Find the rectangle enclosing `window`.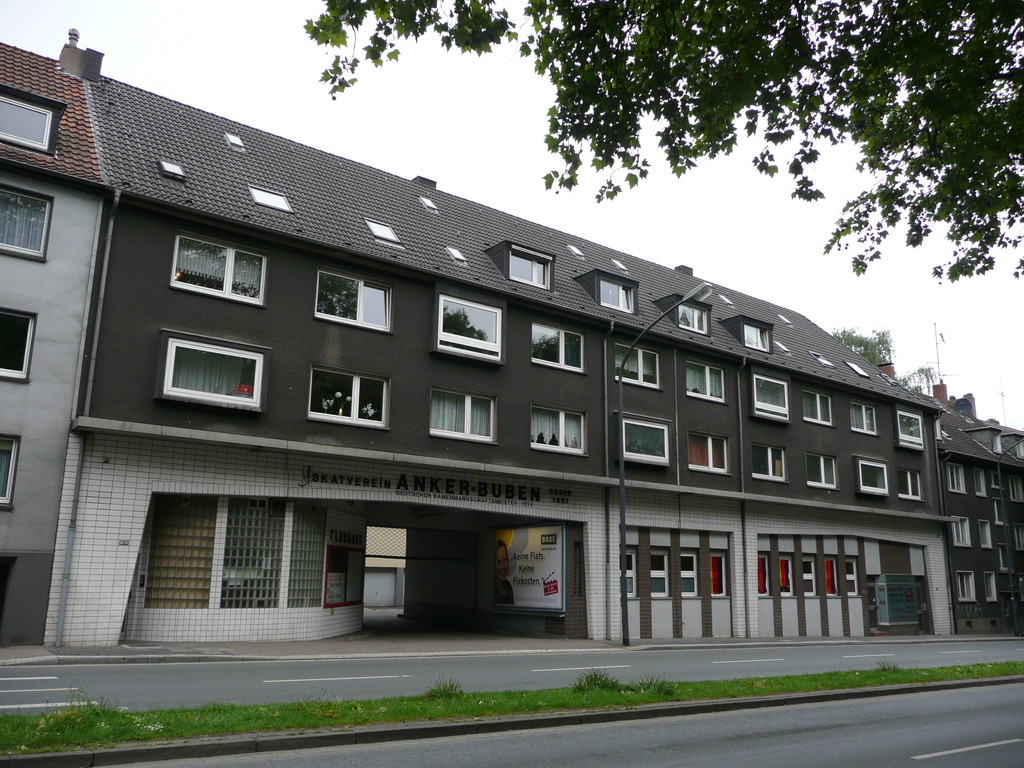
rect(291, 515, 327, 603).
